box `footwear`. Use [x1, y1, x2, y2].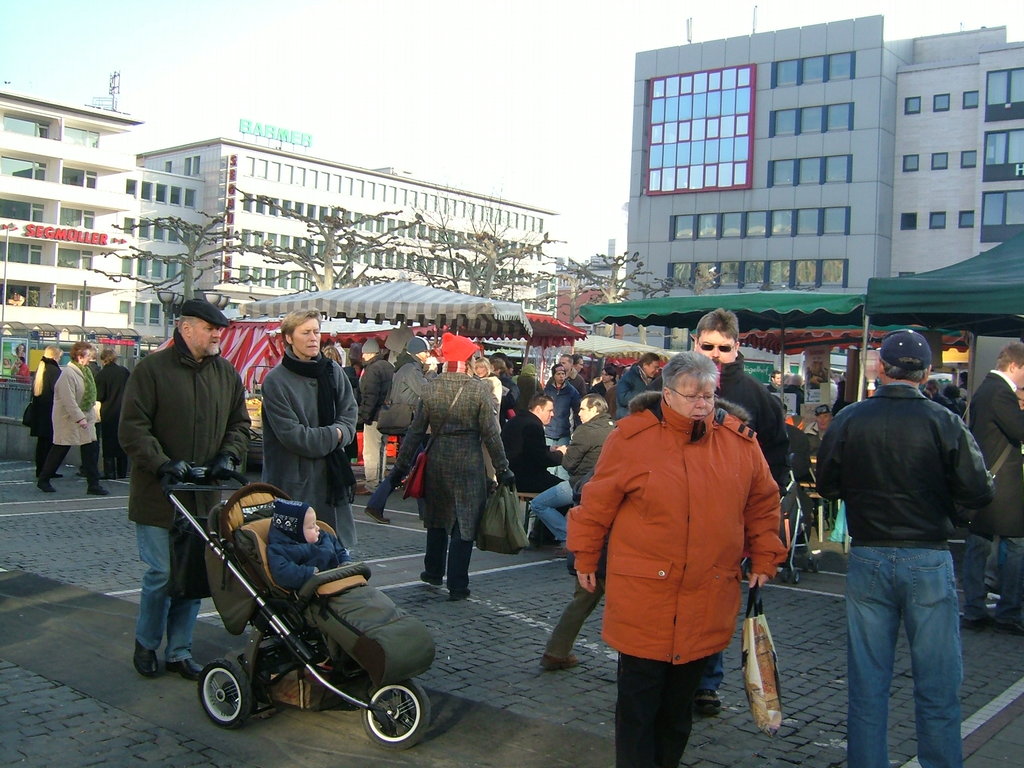
[46, 466, 63, 478].
